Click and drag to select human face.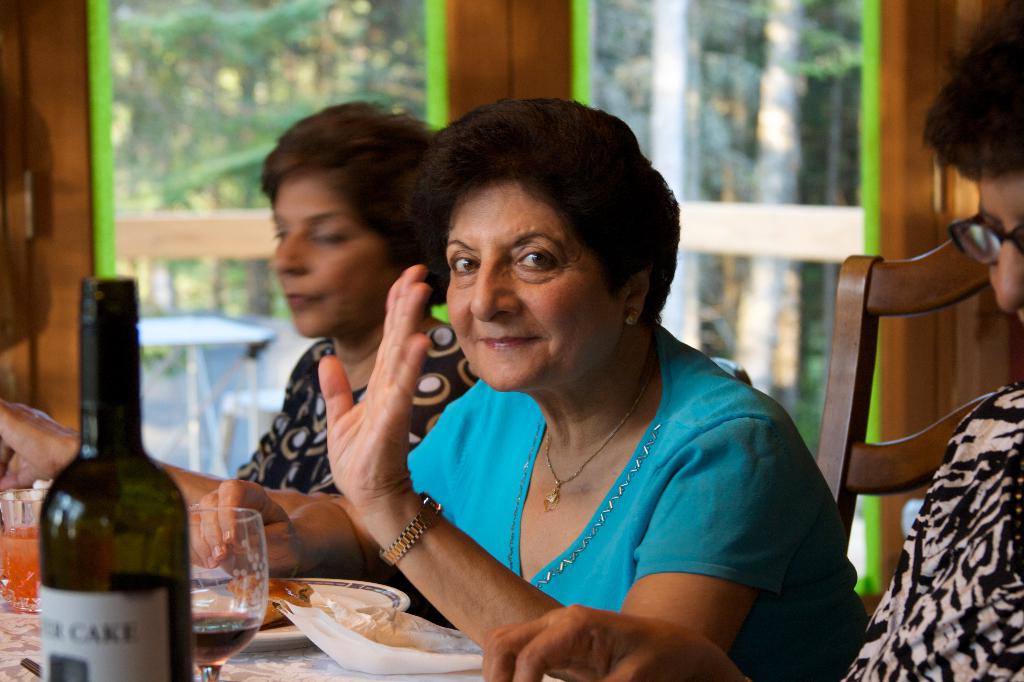
Selection: locate(976, 163, 1023, 329).
